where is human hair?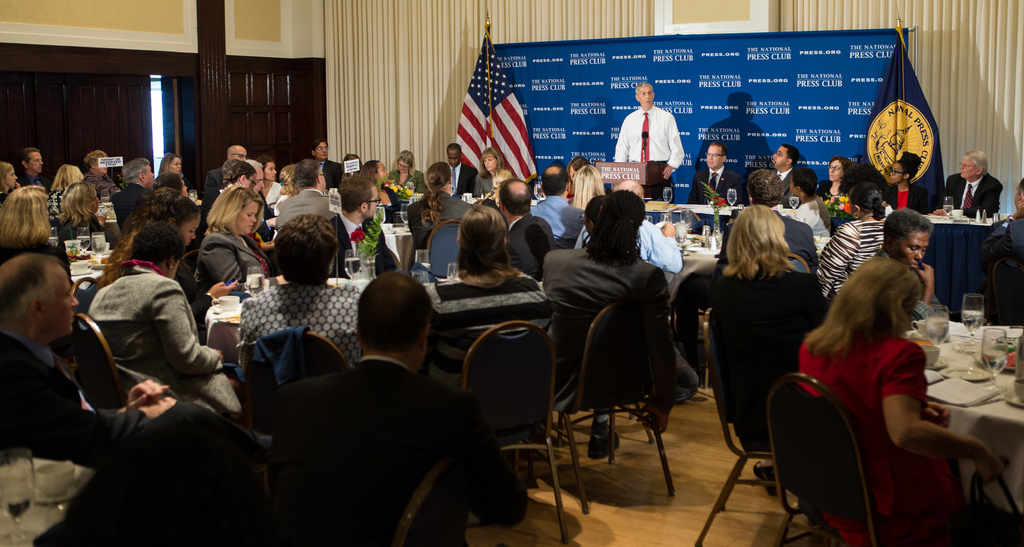
(126, 221, 186, 268).
